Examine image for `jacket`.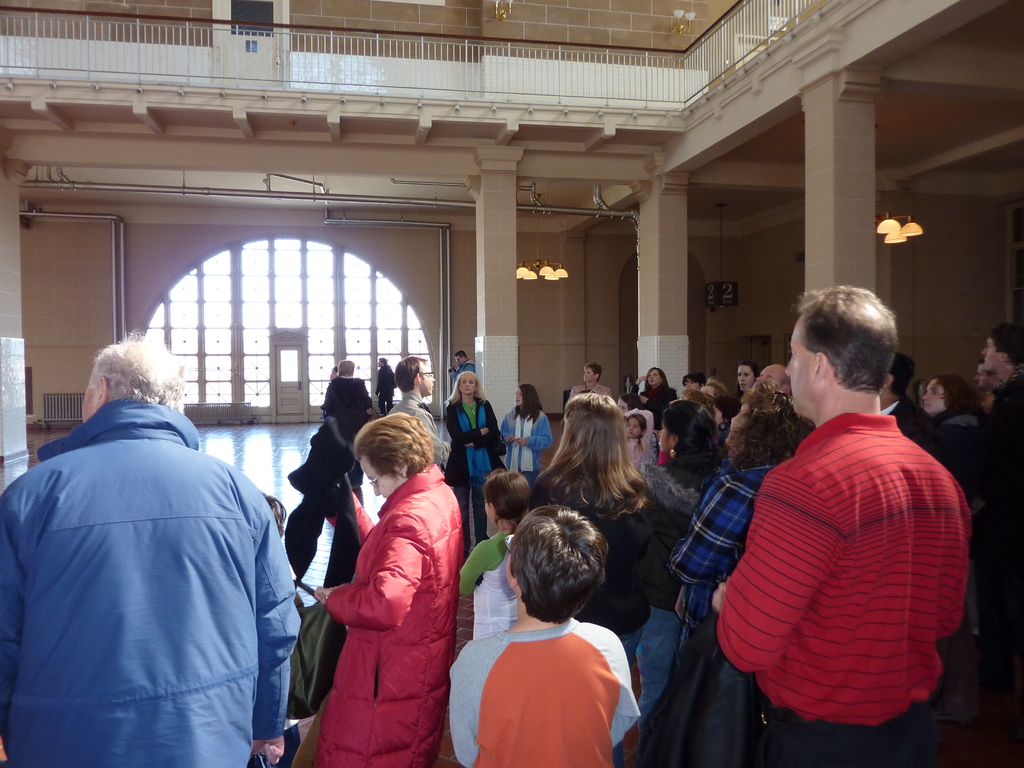
Examination result: [x1=641, y1=452, x2=710, y2=615].
